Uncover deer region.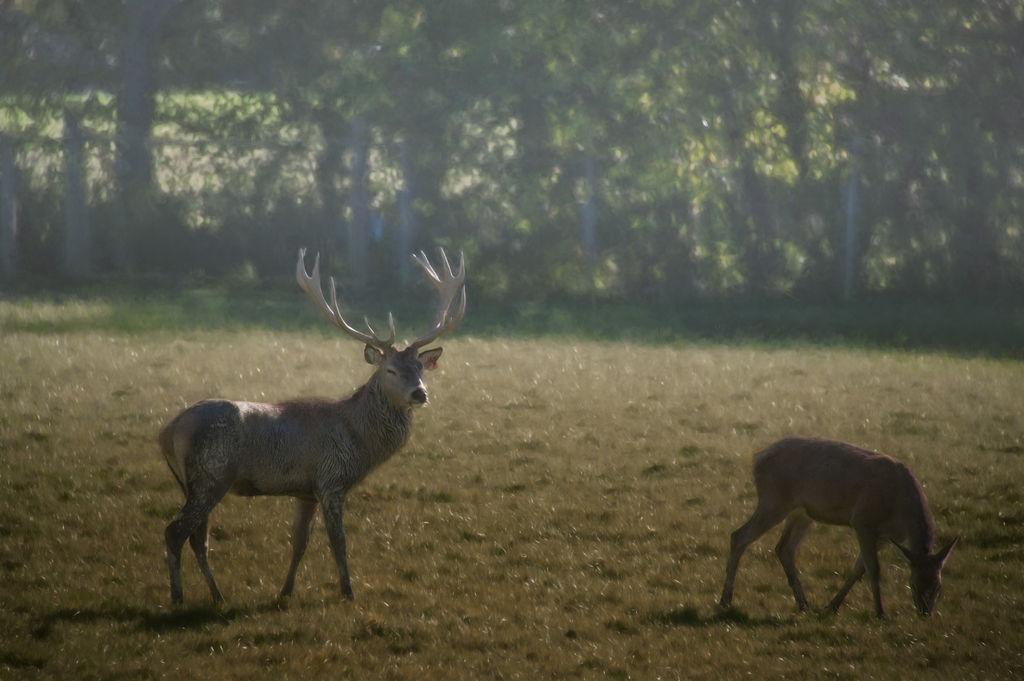
Uncovered: 153/241/472/600.
